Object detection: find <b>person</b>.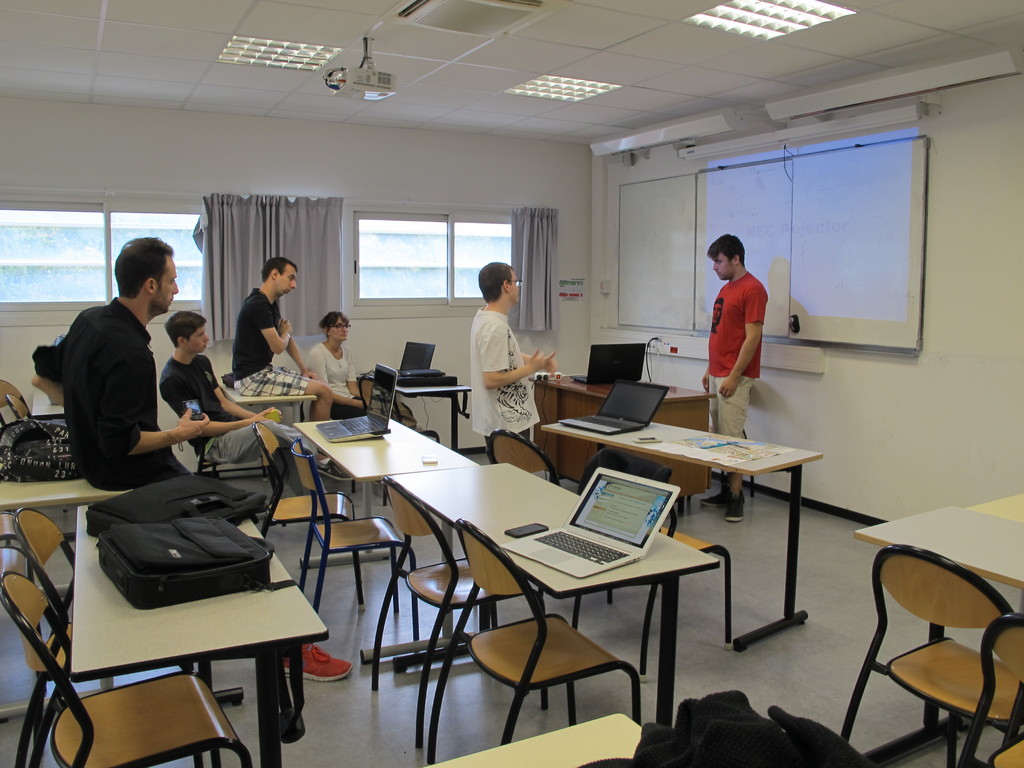
163/310/278/467.
